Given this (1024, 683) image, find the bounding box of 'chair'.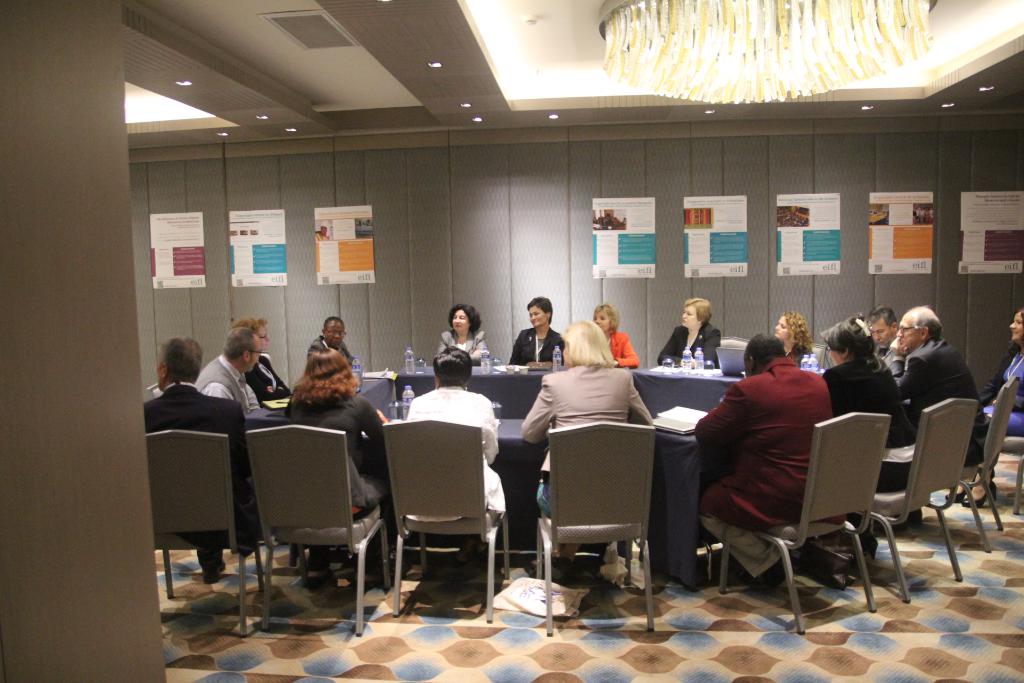
select_region(936, 369, 1023, 545).
